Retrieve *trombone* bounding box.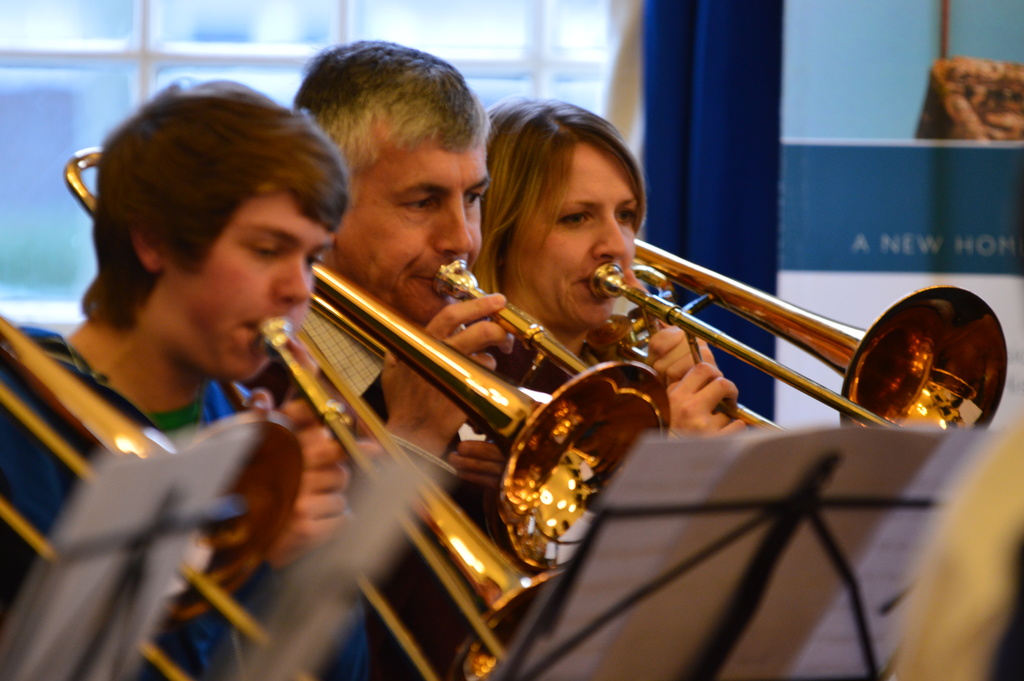
Bounding box: bbox=[67, 144, 561, 680].
